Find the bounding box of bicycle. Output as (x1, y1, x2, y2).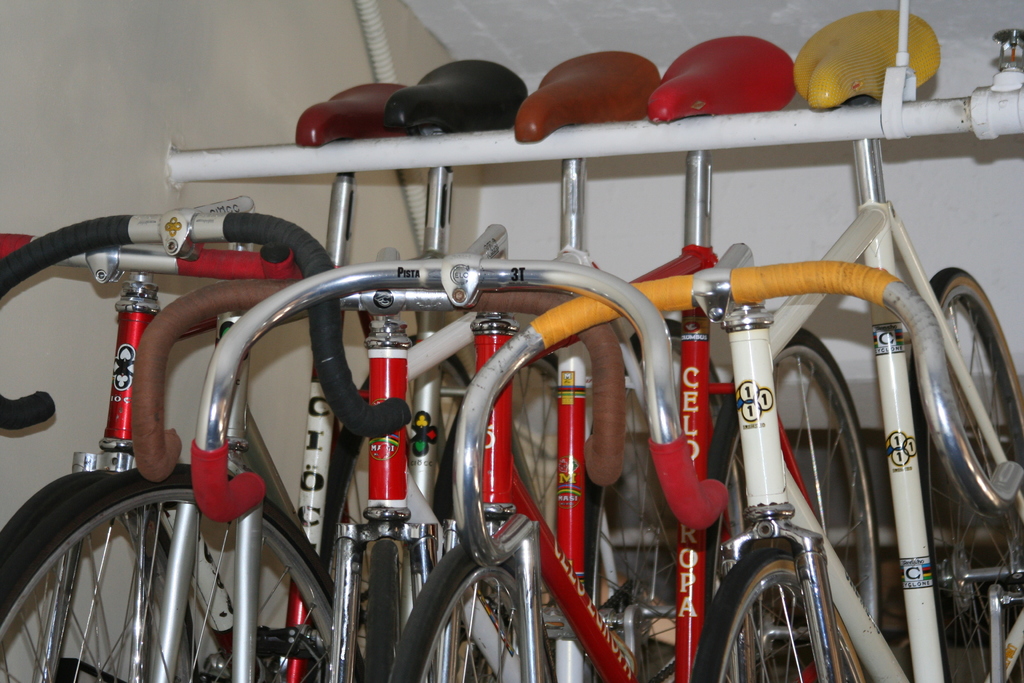
(0, 82, 409, 672).
